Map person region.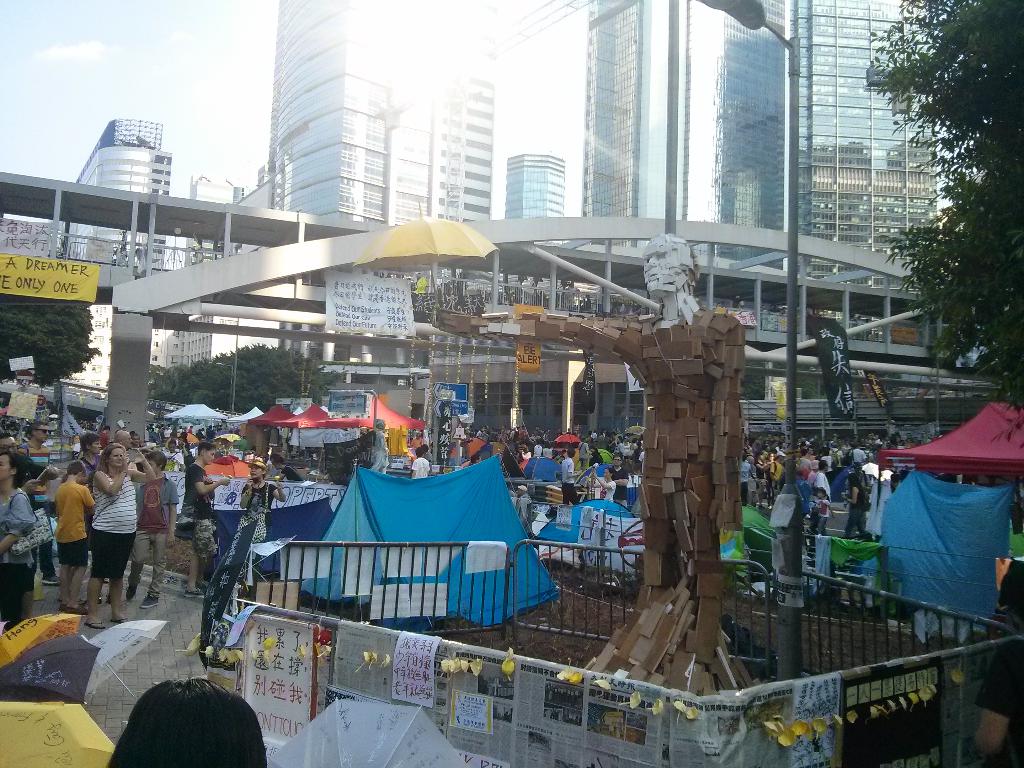
Mapped to region(71, 427, 83, 448).
